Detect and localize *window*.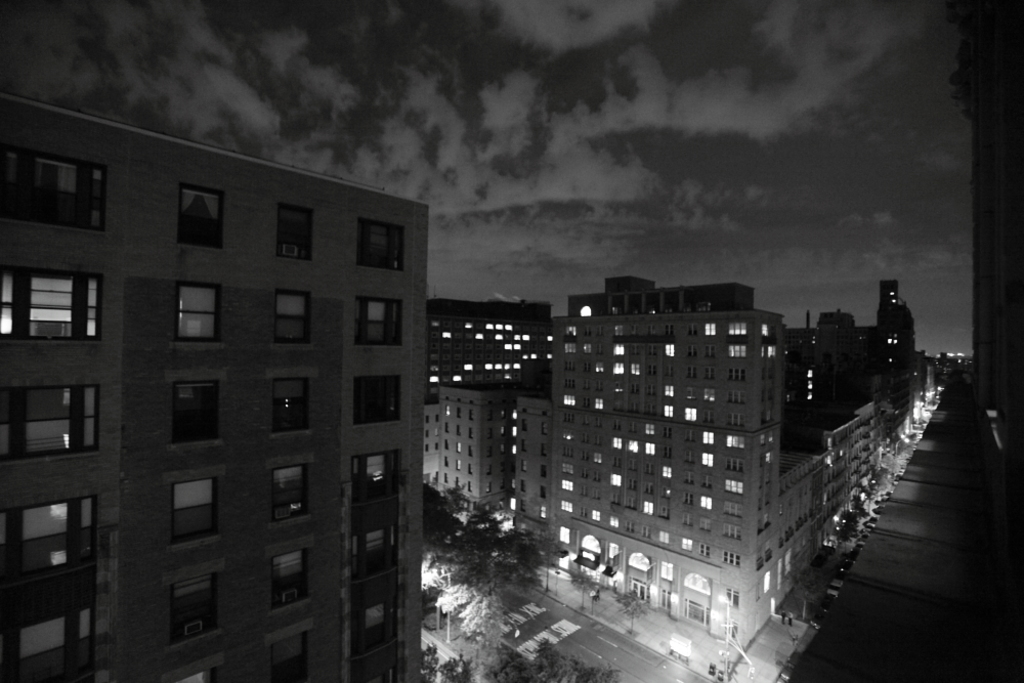
Localized at x1=268 y1=462 x2=312 y2=522.
